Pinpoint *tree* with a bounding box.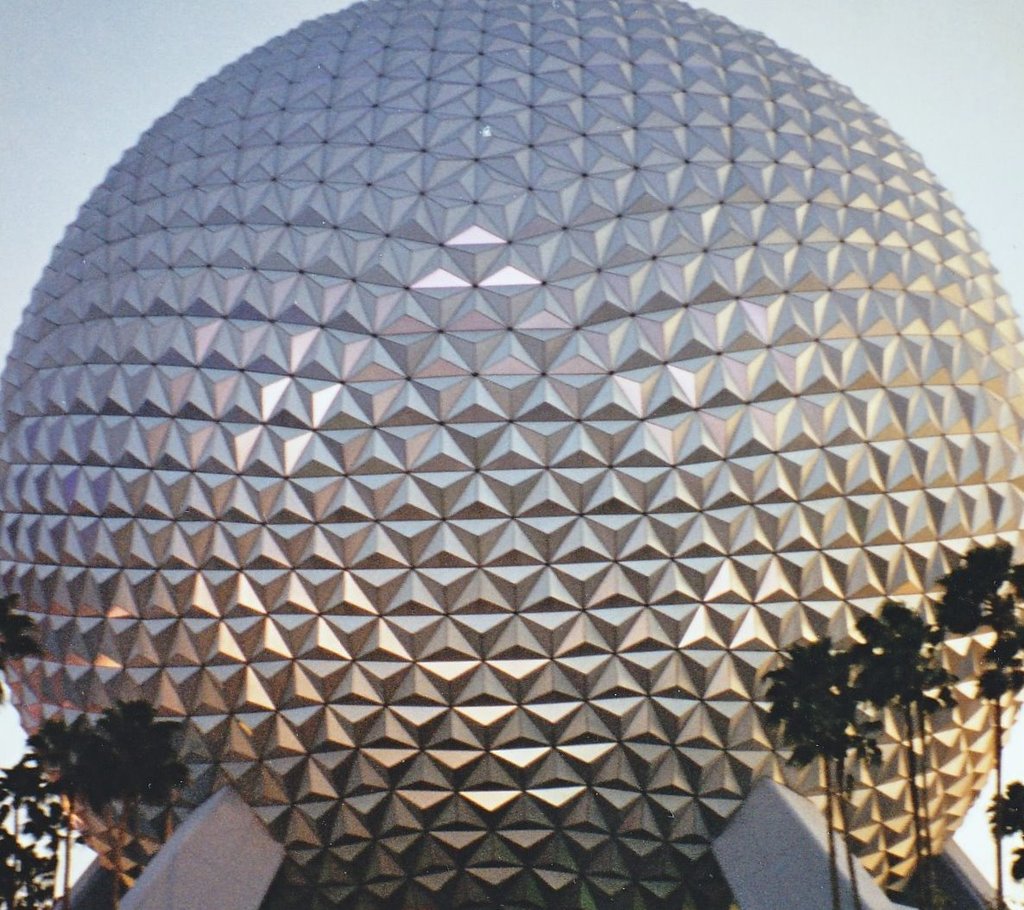
box=[933, 541, 1023, 907].
